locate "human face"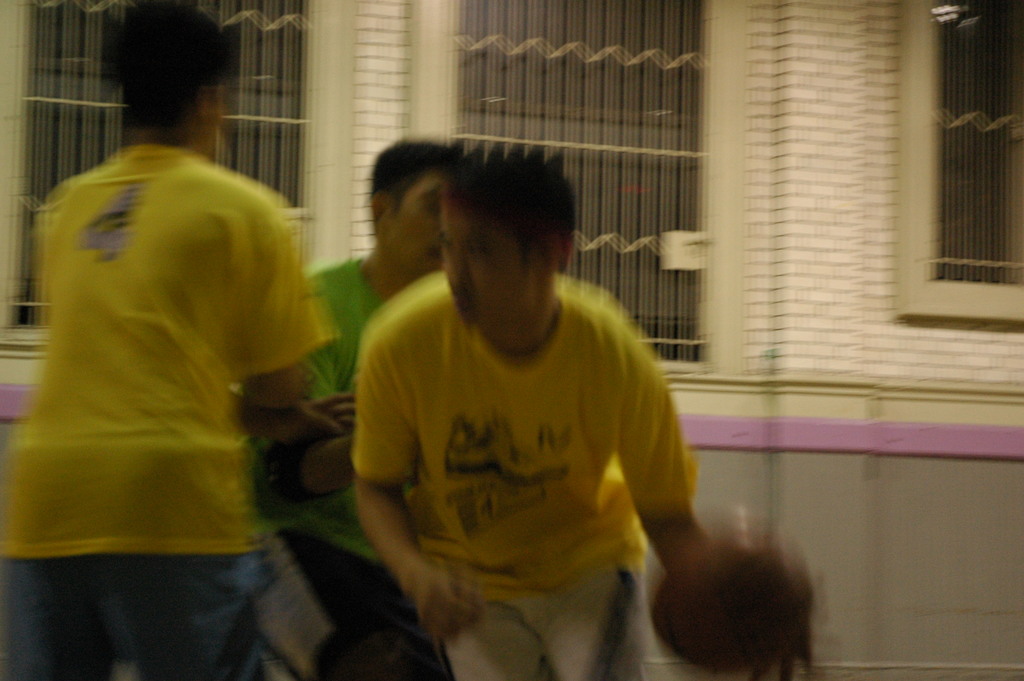
<bbox>438, 191, 545, 331</bbox>
